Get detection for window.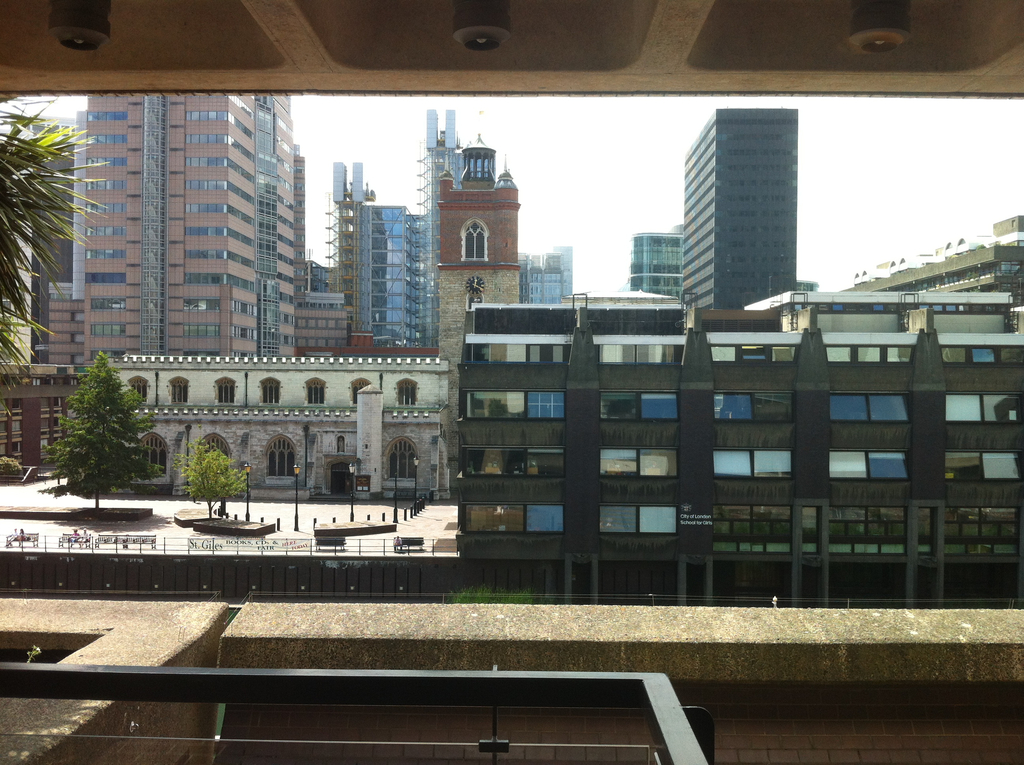
Detection: crop(304, 378, 325, 407).
